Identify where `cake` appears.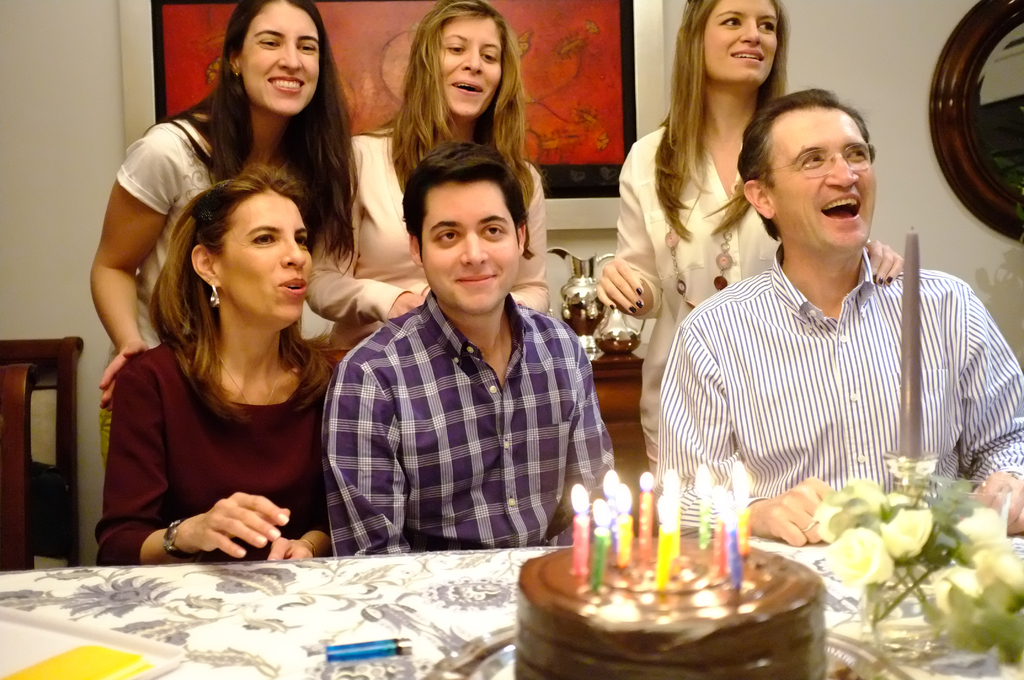
Appears at Rect(510, 517, 833, 679).
